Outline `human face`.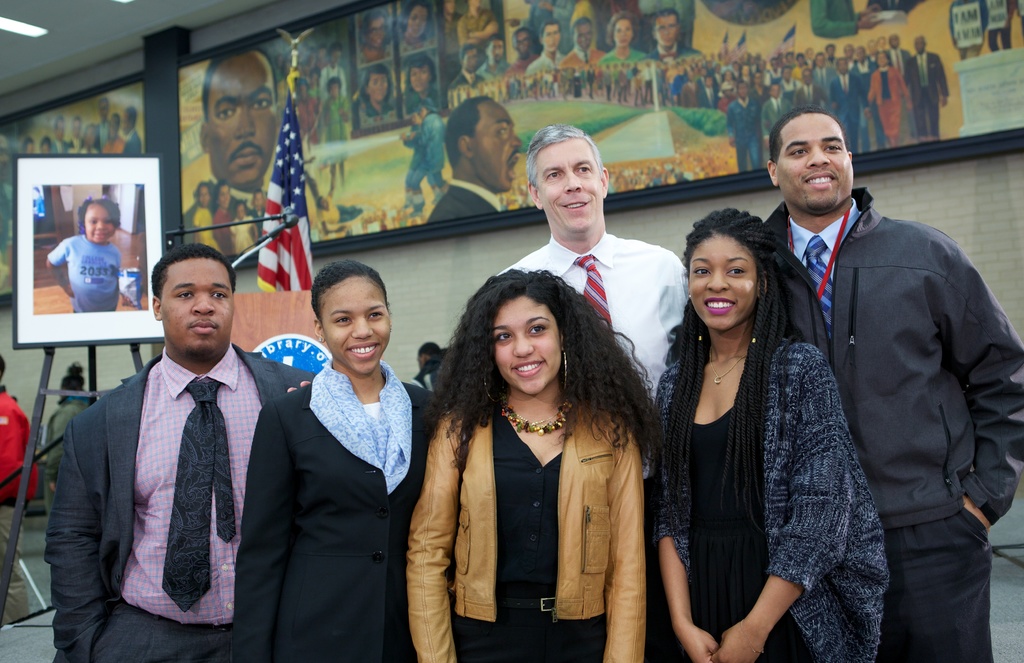
Outline: region(408, 67, 435, 89).
